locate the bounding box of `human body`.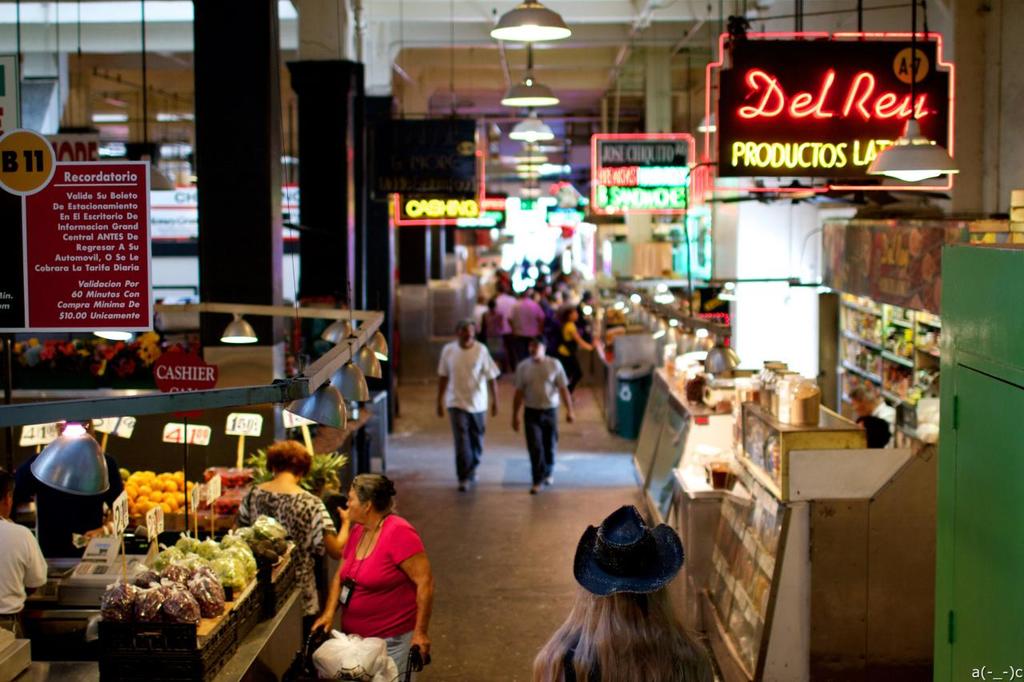
Bounding box: pyautogui.locateOnScreen(313, 510, 437, 679).
